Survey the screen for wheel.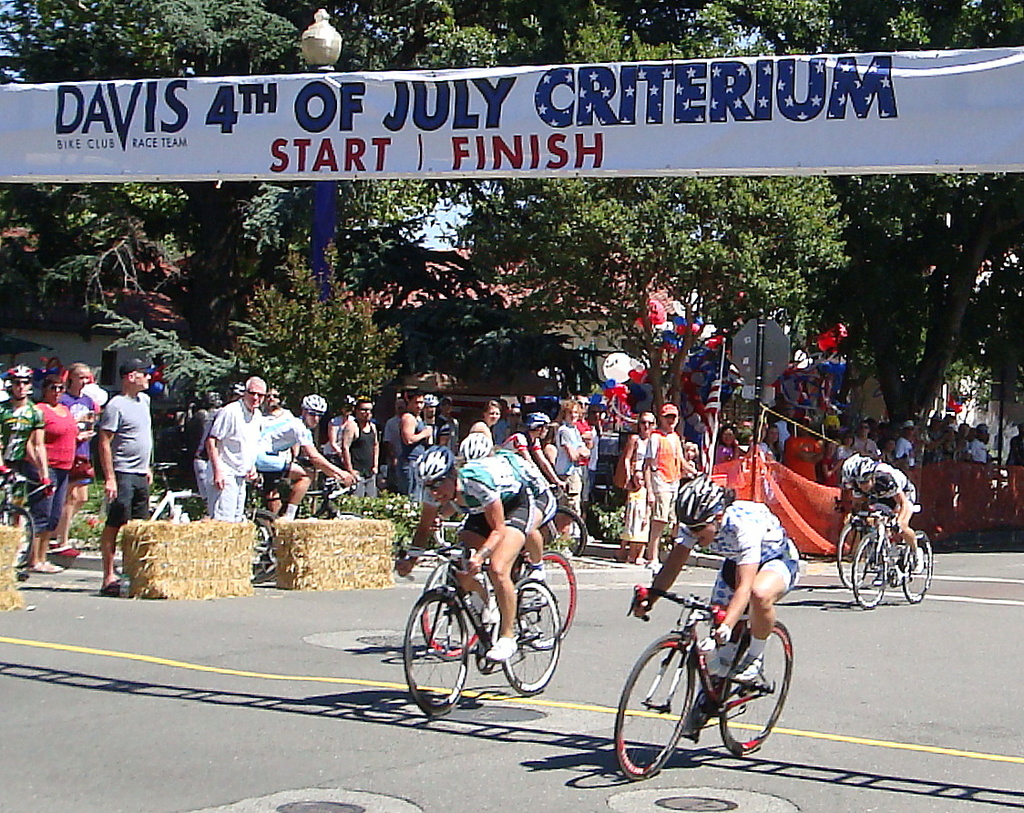
Survey found: bbox=[836, 525, 867, 585].
